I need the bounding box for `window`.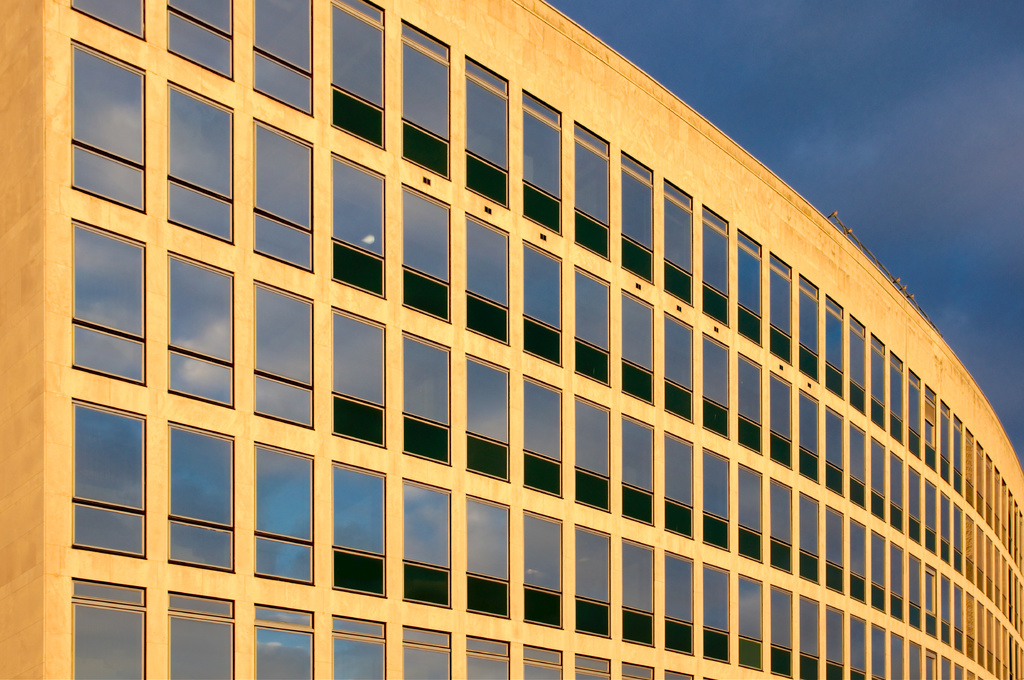
Here it is: 871 528 886 614.
